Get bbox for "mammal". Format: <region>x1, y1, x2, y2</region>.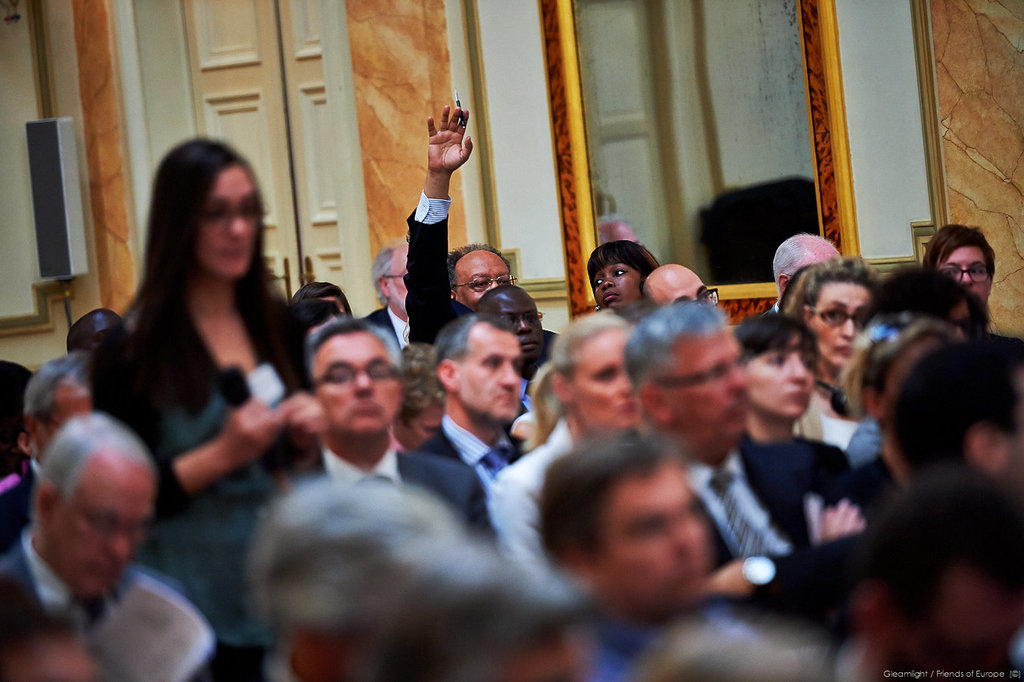
<region>727, 305, 859, 471</region>.
